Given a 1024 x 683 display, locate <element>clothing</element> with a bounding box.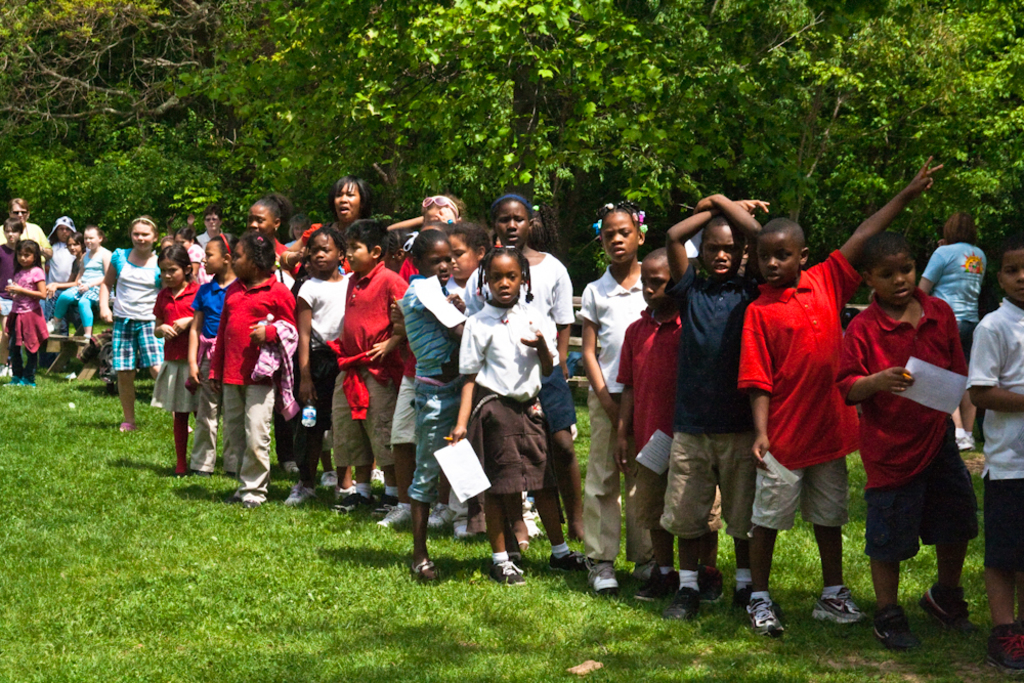
Located: x1=184 y1=242 x2=208 y2=287.
